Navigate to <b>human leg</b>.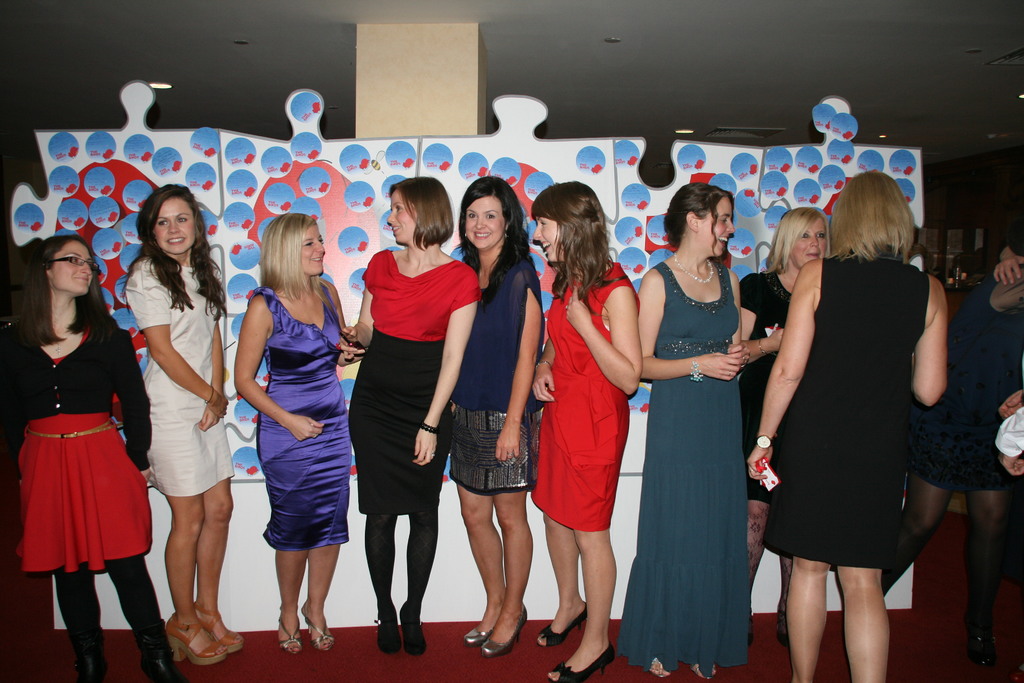
Navigation target: select_region(833, 411, 890, 682).
